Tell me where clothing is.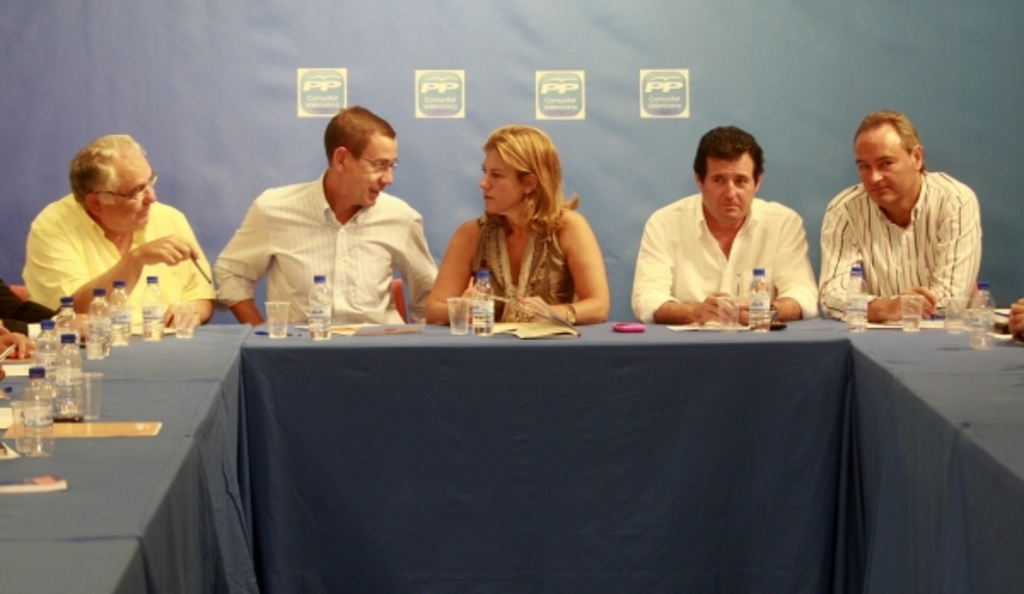
clothing is at 17,193,227,321.
